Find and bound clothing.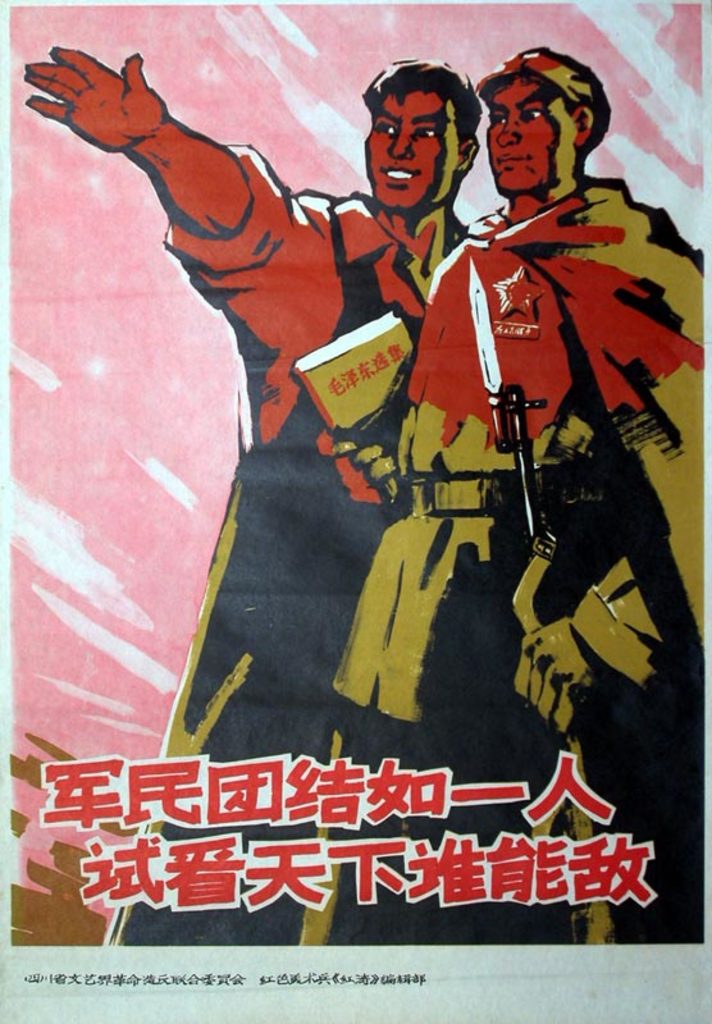
Bound: box=[301, 173, 711, 948].
